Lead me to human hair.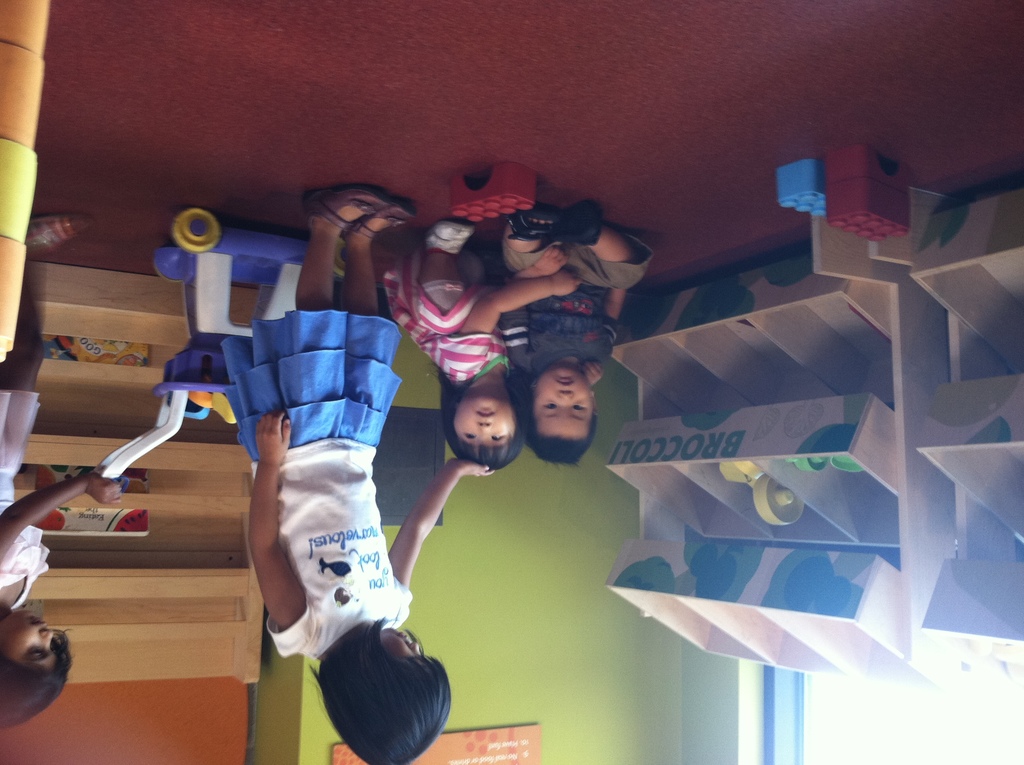
Lead to bbox=[1, 632, 73, 732].
